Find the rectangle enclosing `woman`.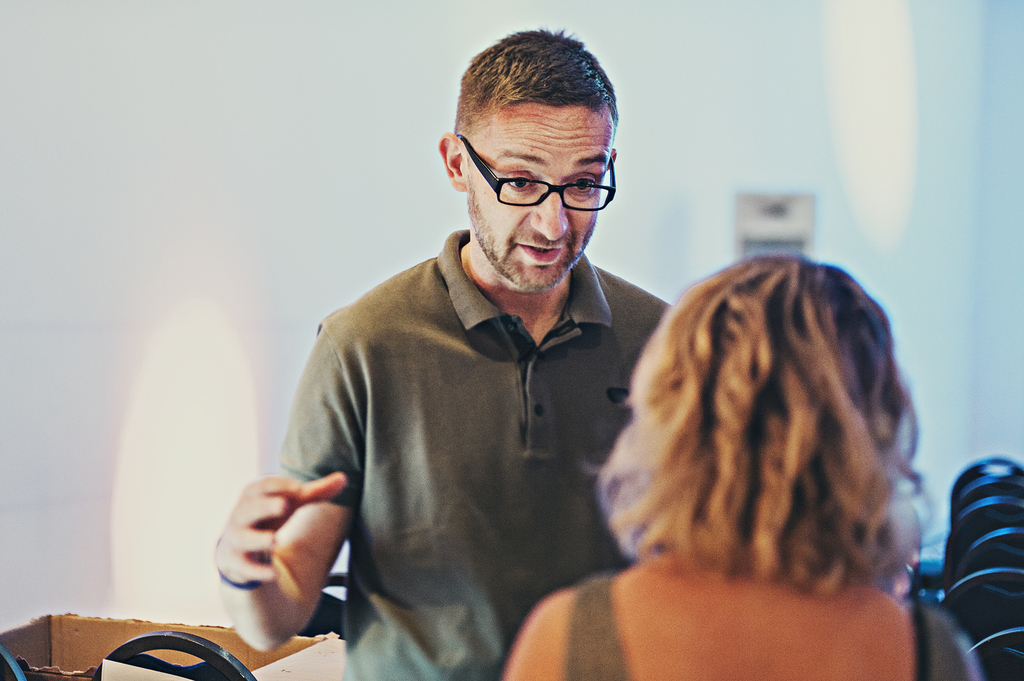
516:159:963:667.
